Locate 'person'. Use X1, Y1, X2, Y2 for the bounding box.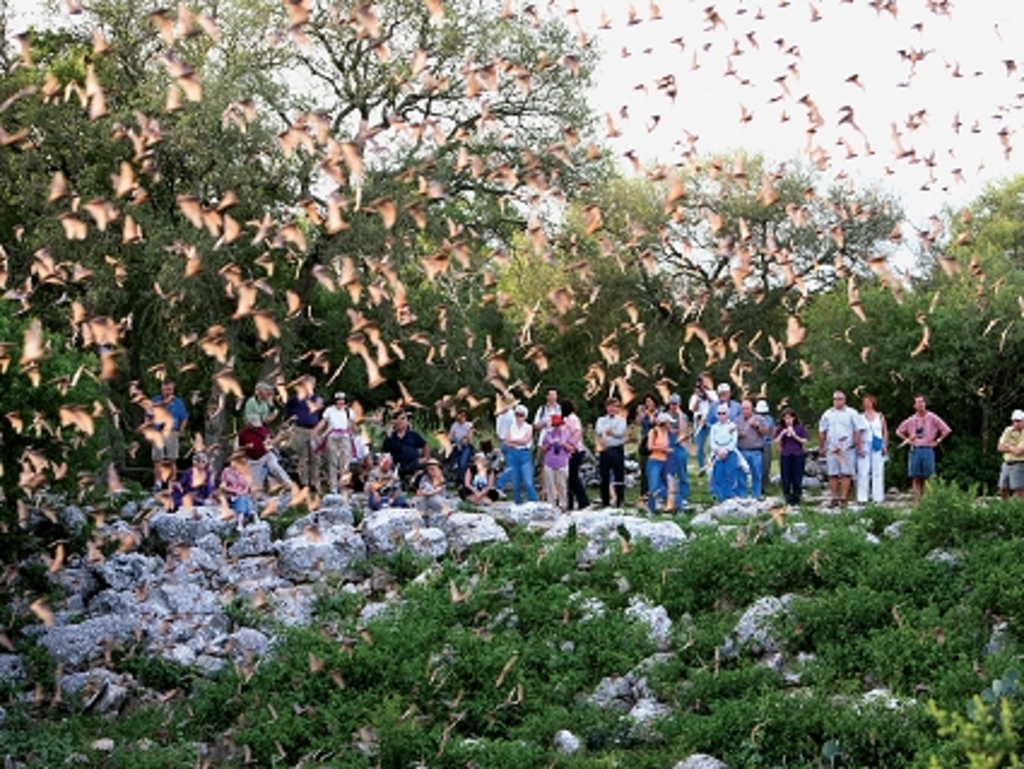
535, 378, 561, 451.
